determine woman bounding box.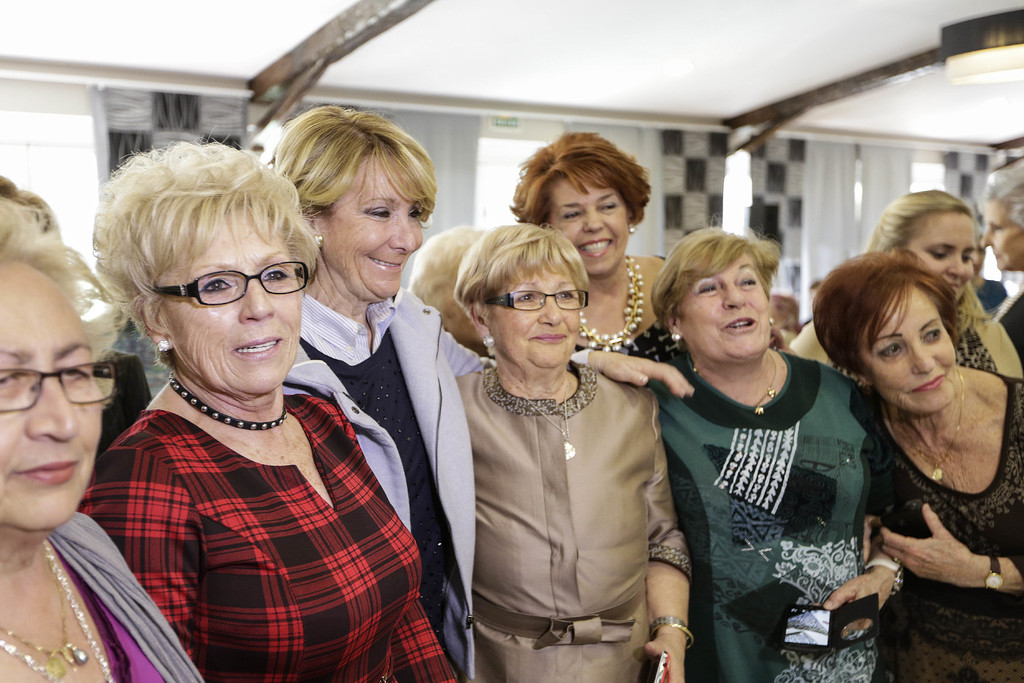
Determined: [643, 222, 874, 682].
